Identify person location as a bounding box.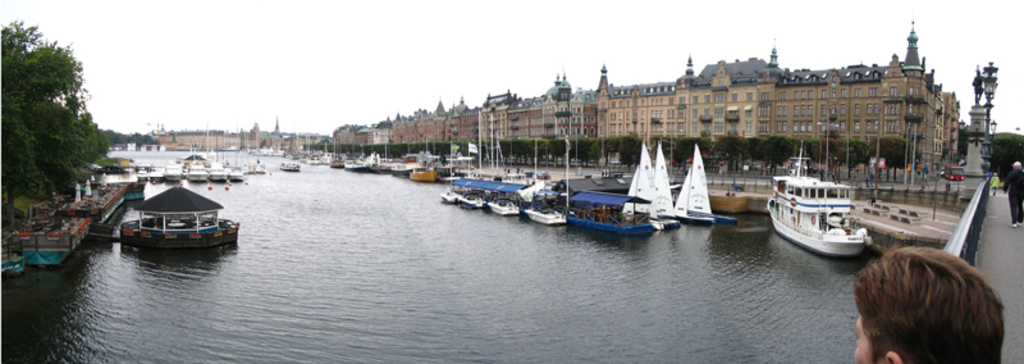
select_region(988, 173, 998, 196).
